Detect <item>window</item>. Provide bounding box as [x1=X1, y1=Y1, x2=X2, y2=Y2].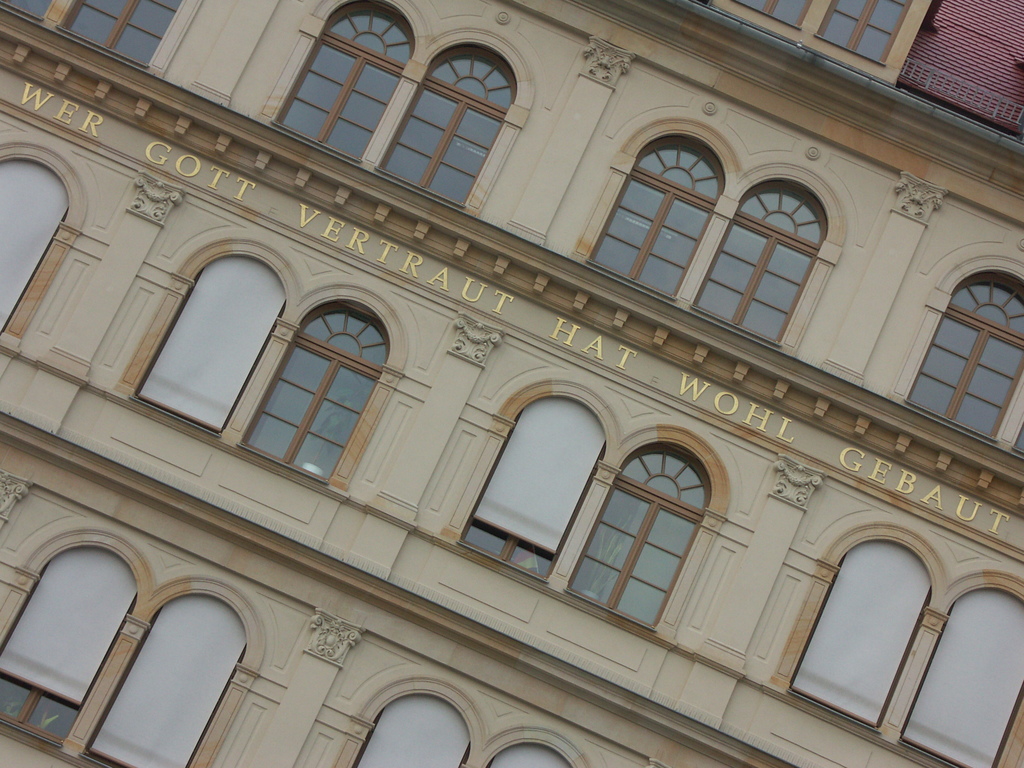
[x1=907, y1=587, x2=1023, y2=767].
